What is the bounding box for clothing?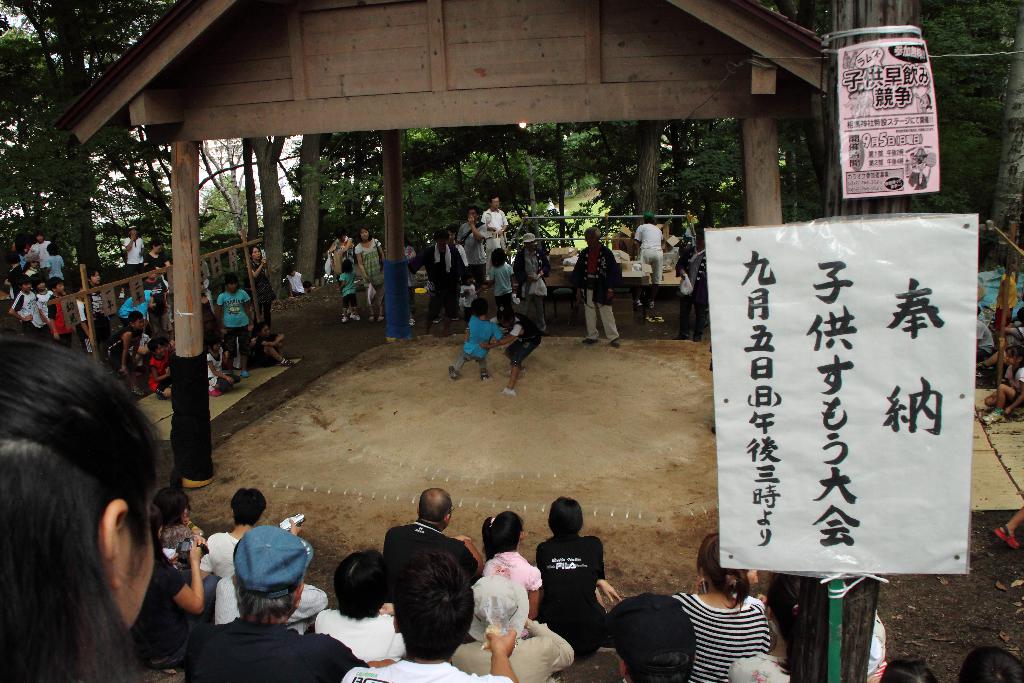
(977,322,998,363).
